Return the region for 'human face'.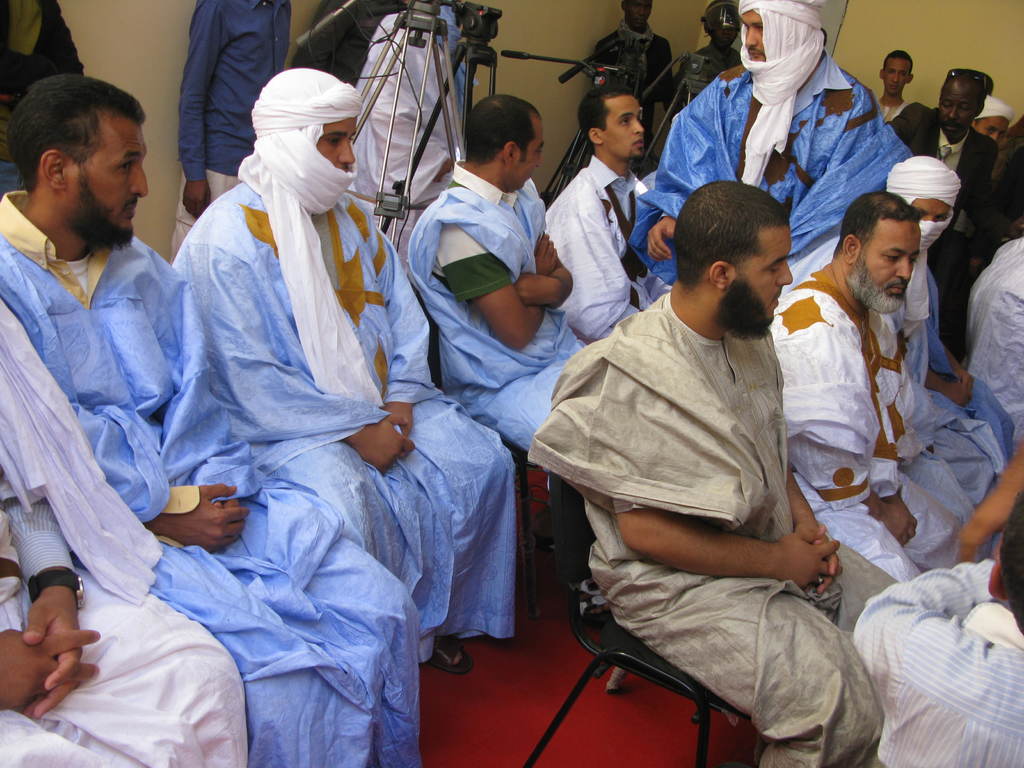
(70,119,145,239).
